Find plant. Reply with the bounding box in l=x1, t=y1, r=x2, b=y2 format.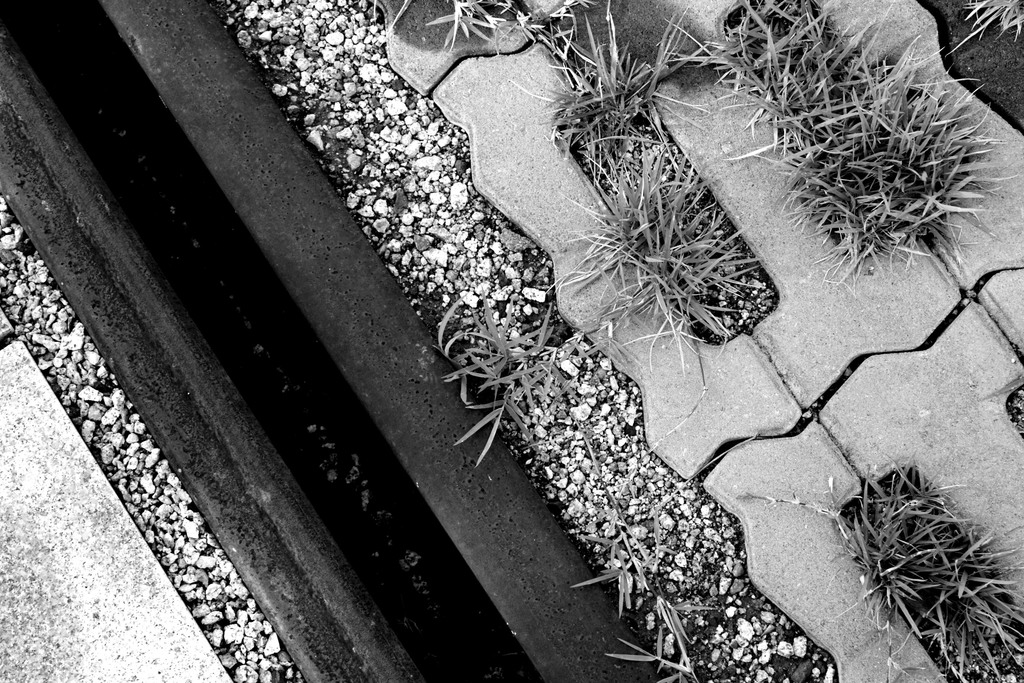
l=438, t=0, r=496, b=47.
